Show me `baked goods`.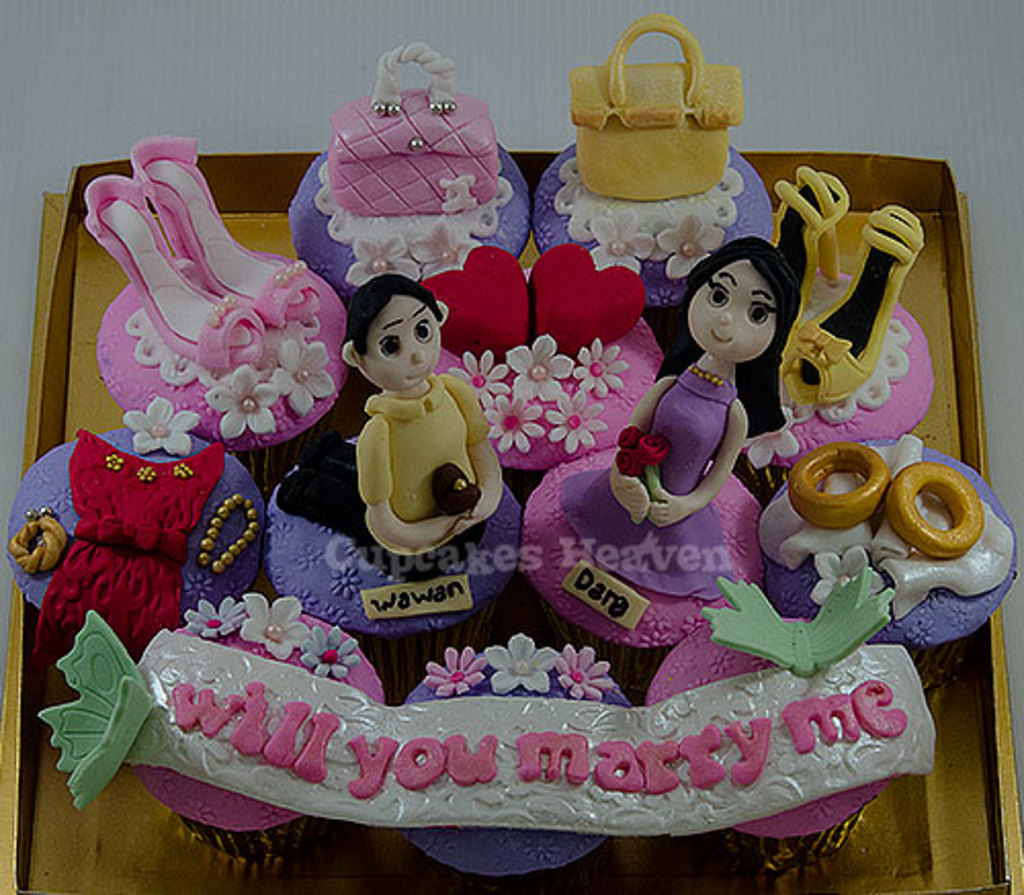
`baked goods` is here: (left=530, top=51, right=770, bottom=264).
